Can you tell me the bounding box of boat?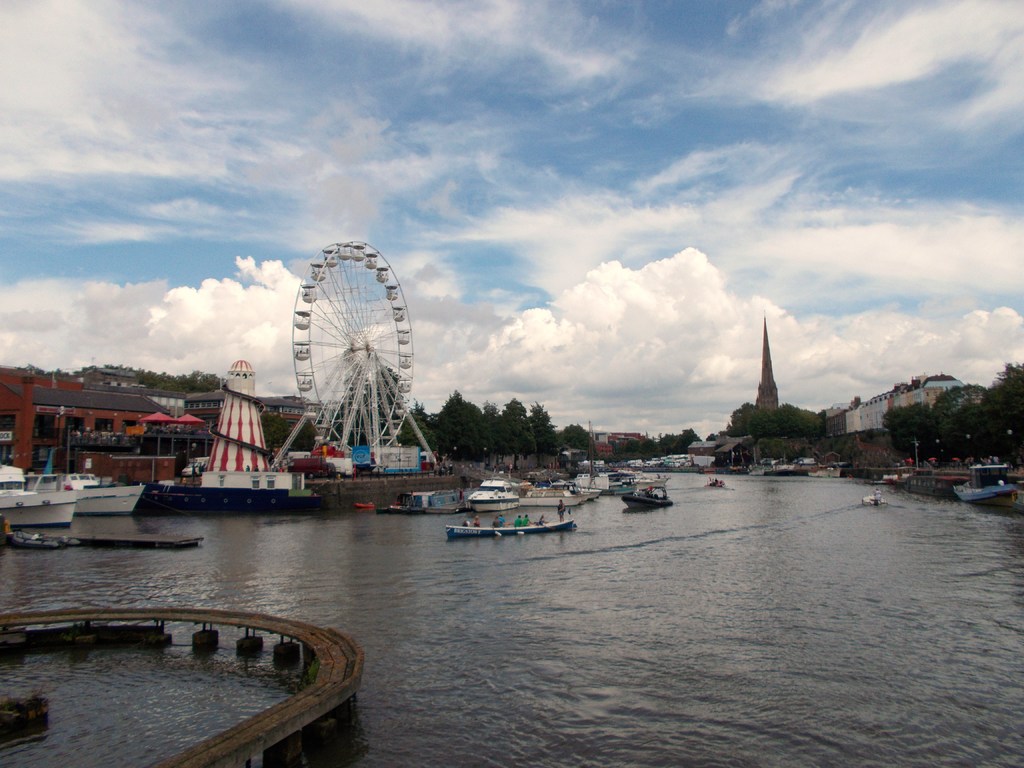
[x1=0, y1=454, x2=72, y2=543].
